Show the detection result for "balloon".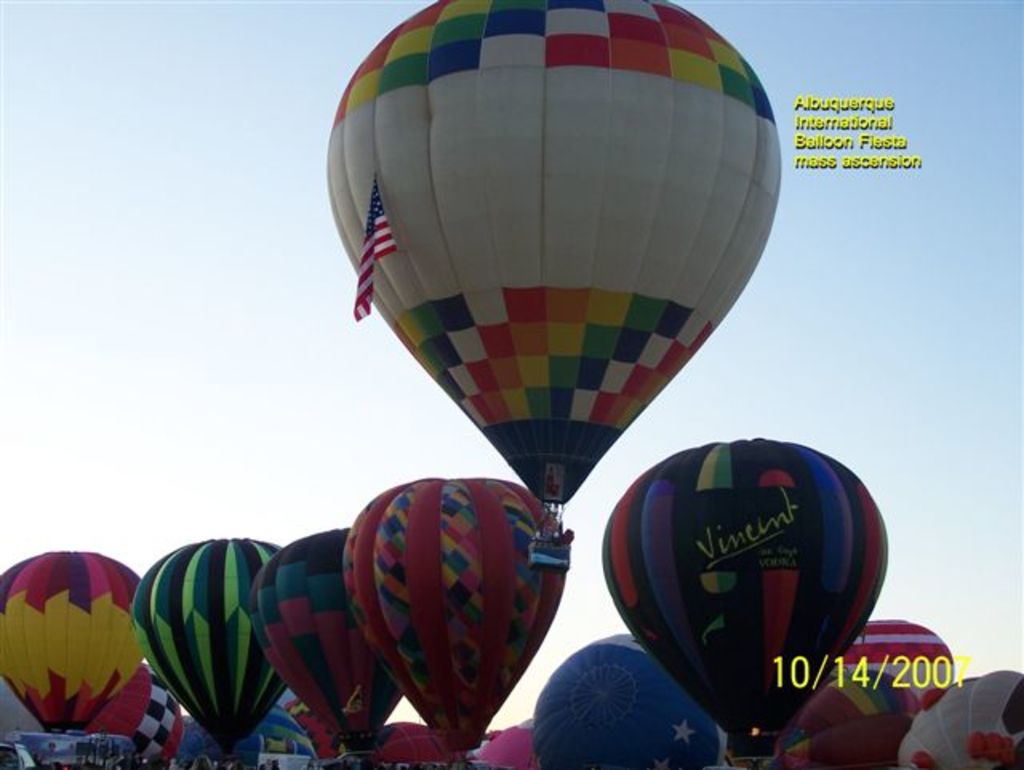
region(374, 717, 466, 764).
